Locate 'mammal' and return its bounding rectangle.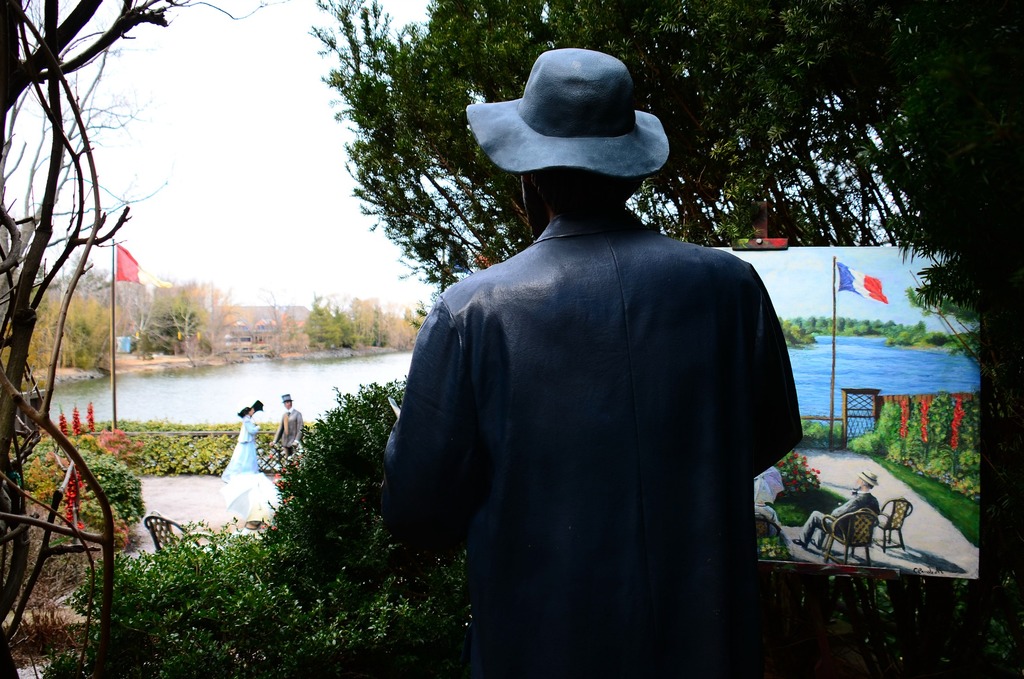
x1=793, y1=471, x2=874, y2=550.
